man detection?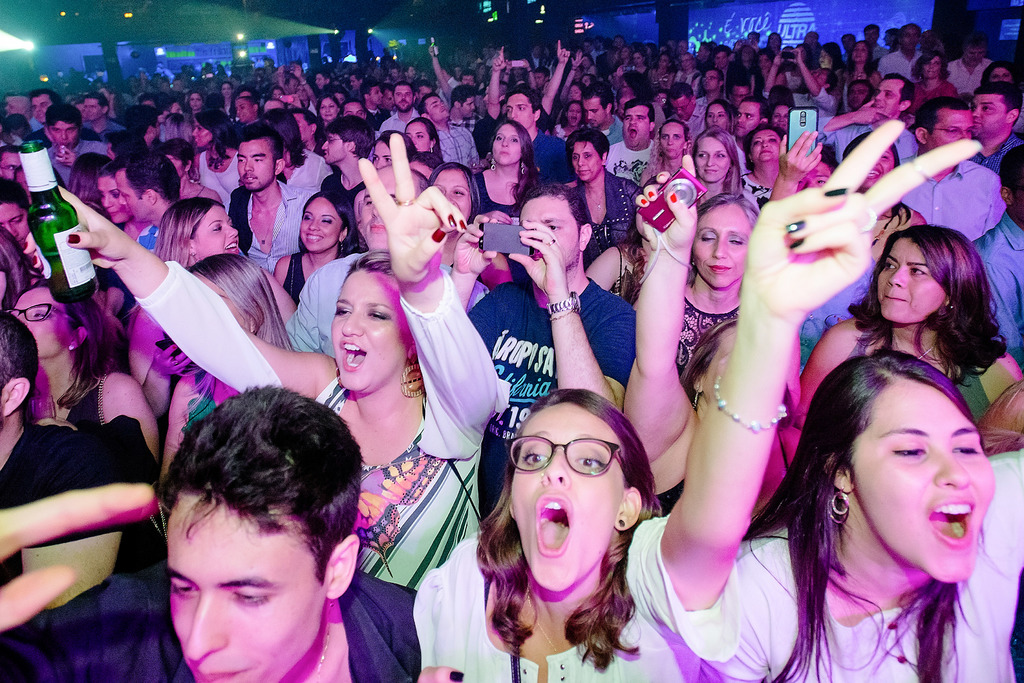
{"x1": 226, "y1": 125, "x2": 320, "y2": 272}
